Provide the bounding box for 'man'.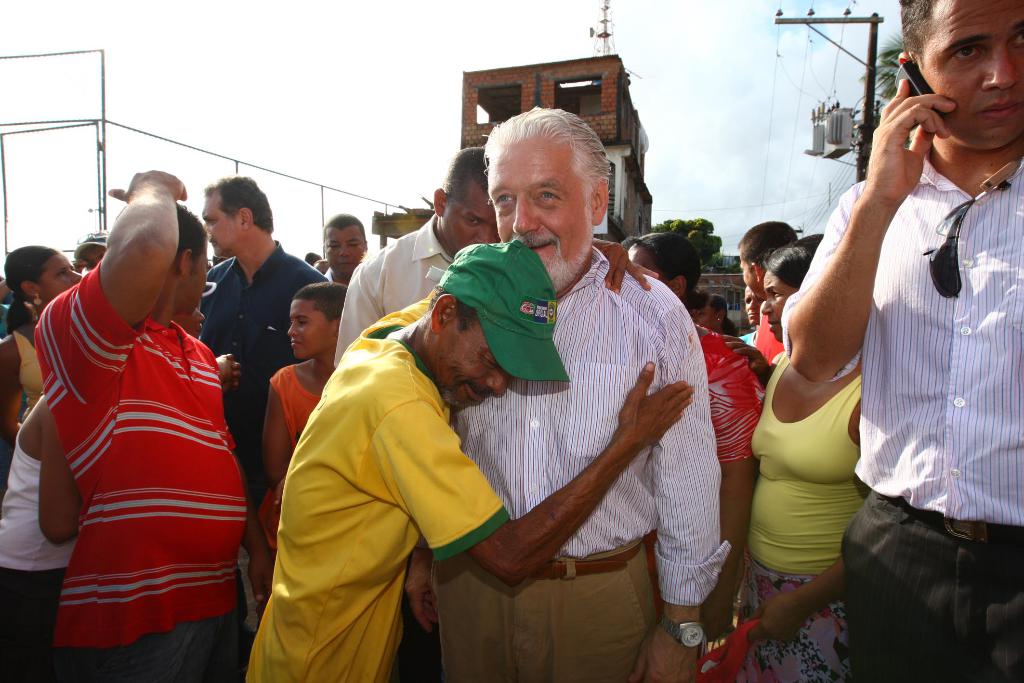
bbox(325, 147, 519, 371).
